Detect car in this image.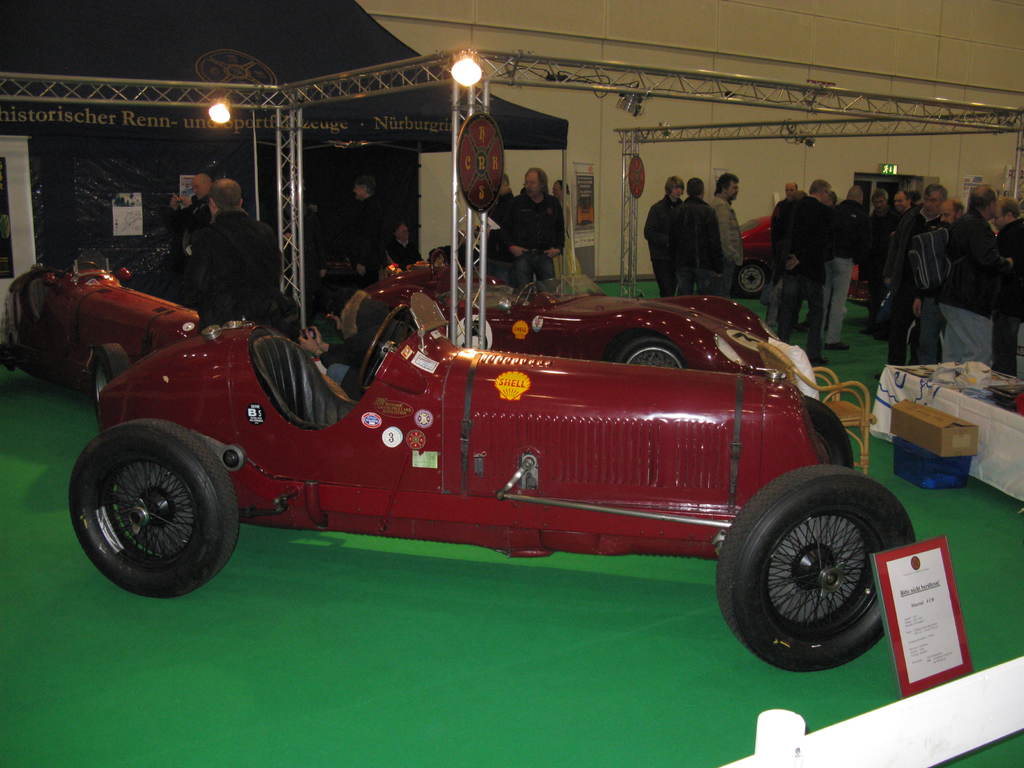
Detection: select_region(7, 239, 212, 415).
